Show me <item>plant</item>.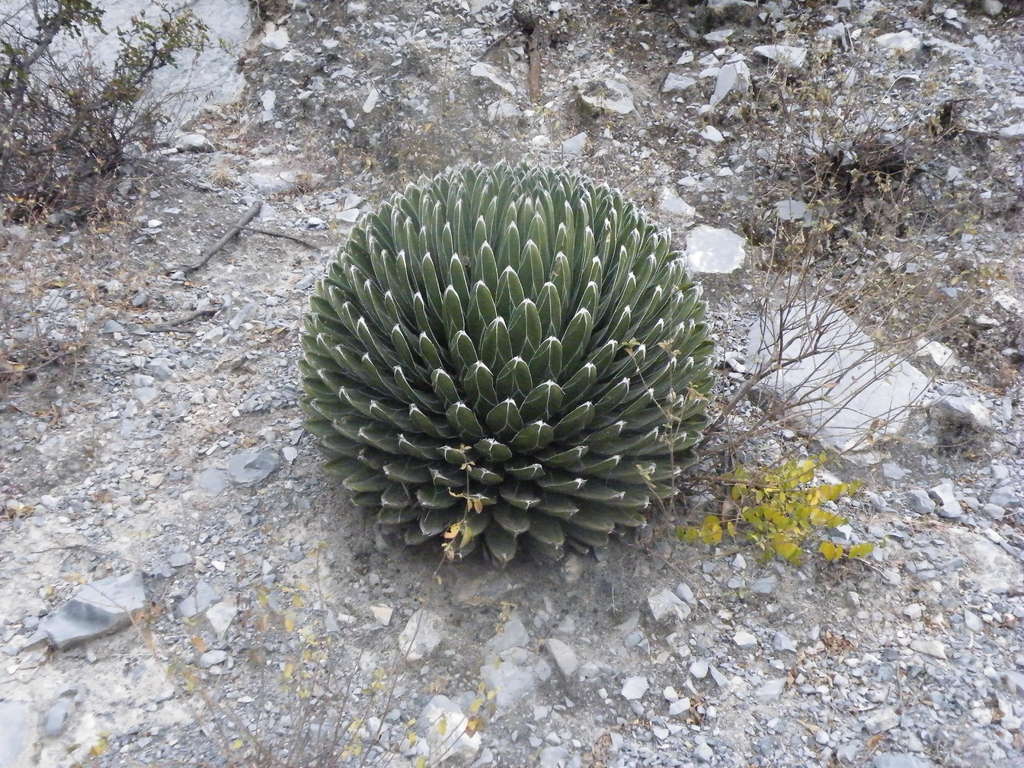
<item>plant</item> is here: [x1=684, y1=452, x2=875, y2=566].
